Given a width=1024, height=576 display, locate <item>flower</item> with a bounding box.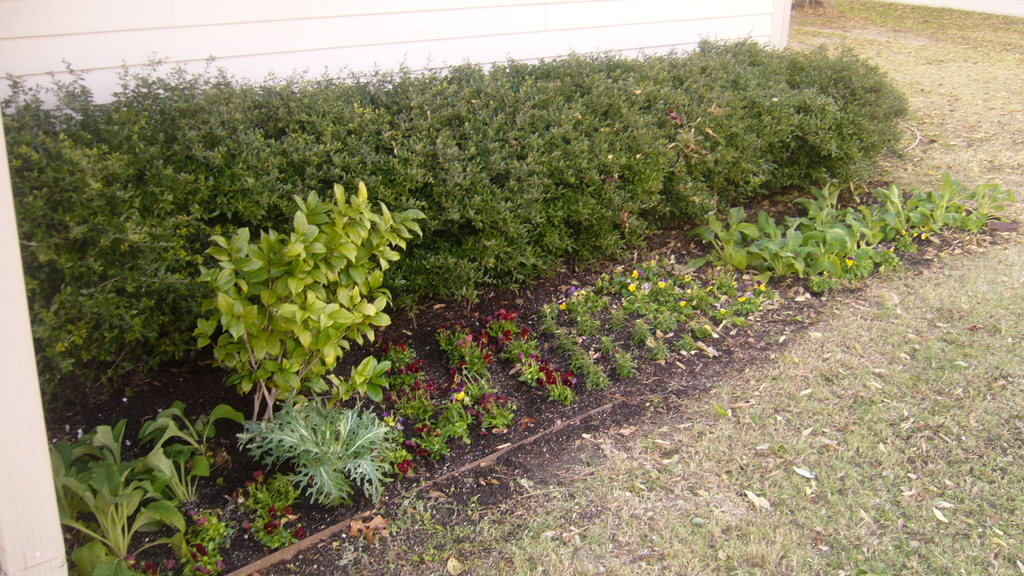
Located: select_region(738, 295, 746, 301).
